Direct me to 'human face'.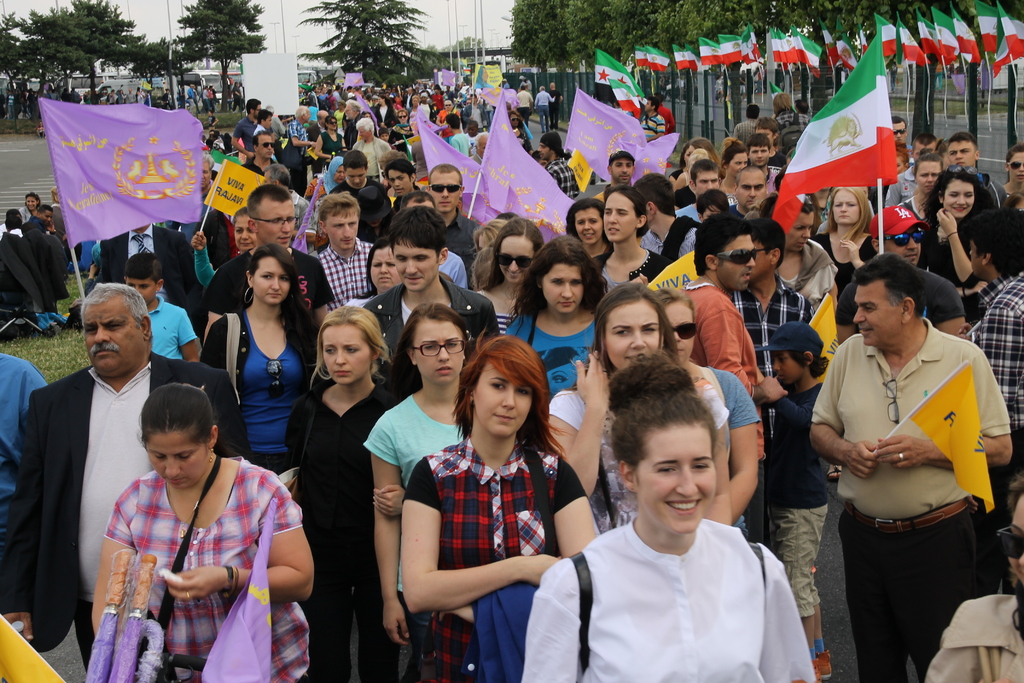
Direction: [left=790, top=217, right=813, bottom=252].
